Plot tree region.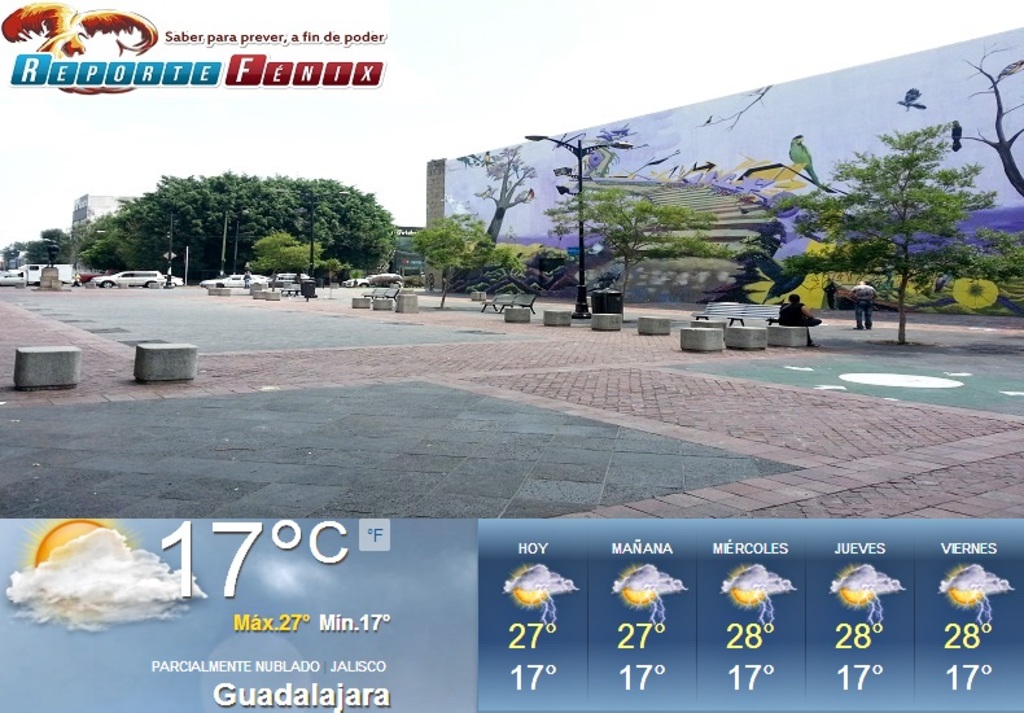
Plotted at locate(547, 183, 734, 320).
